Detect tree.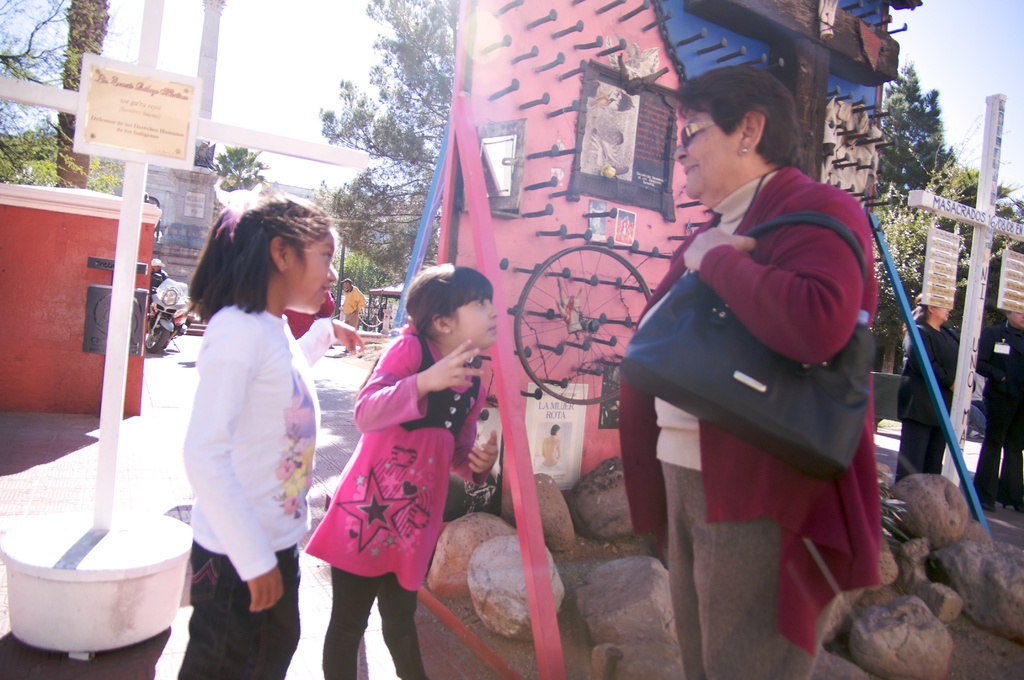
Detected at [left=308, top=0, right=463, bottom=334].
